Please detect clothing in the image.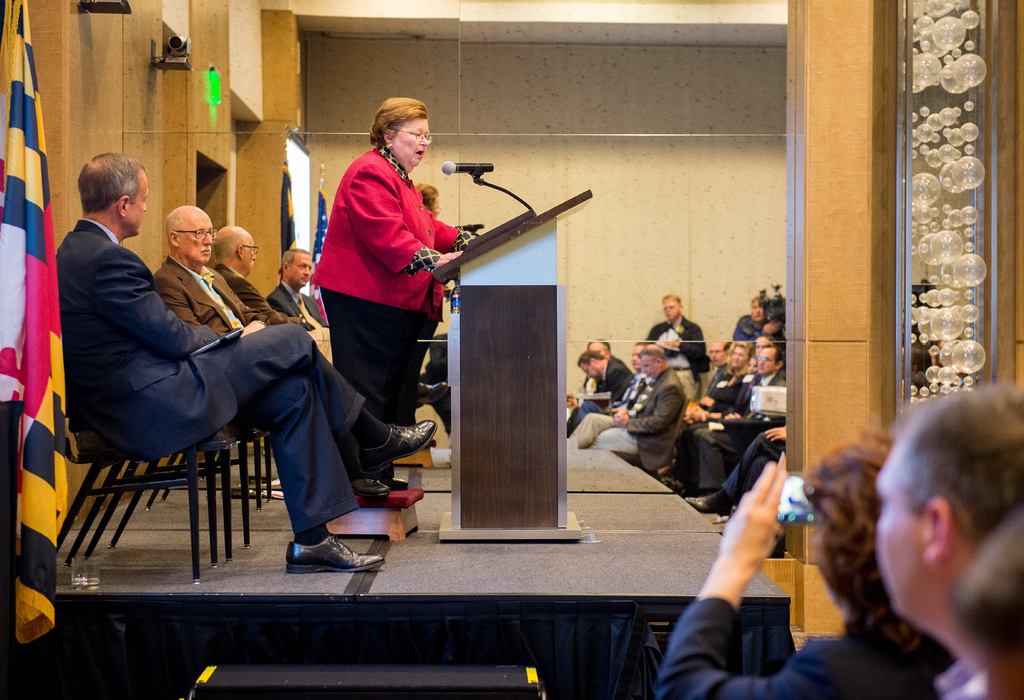
bbox(652, 590, 952, 699).
